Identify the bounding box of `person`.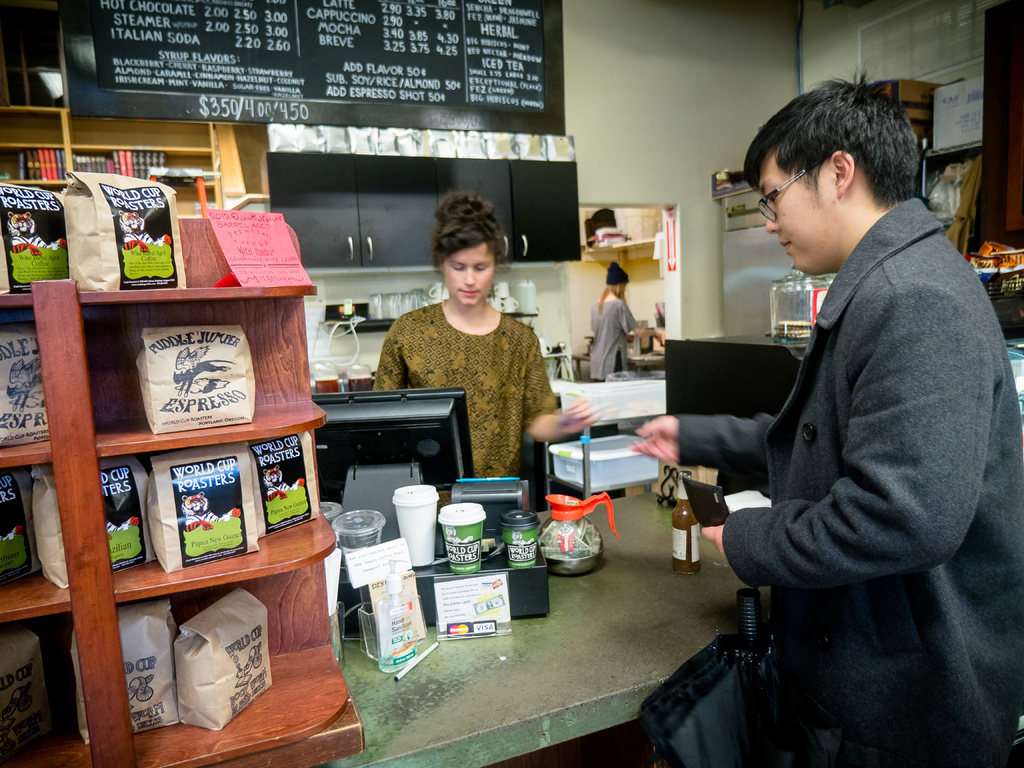
locate(582, 261, 672, 379).
